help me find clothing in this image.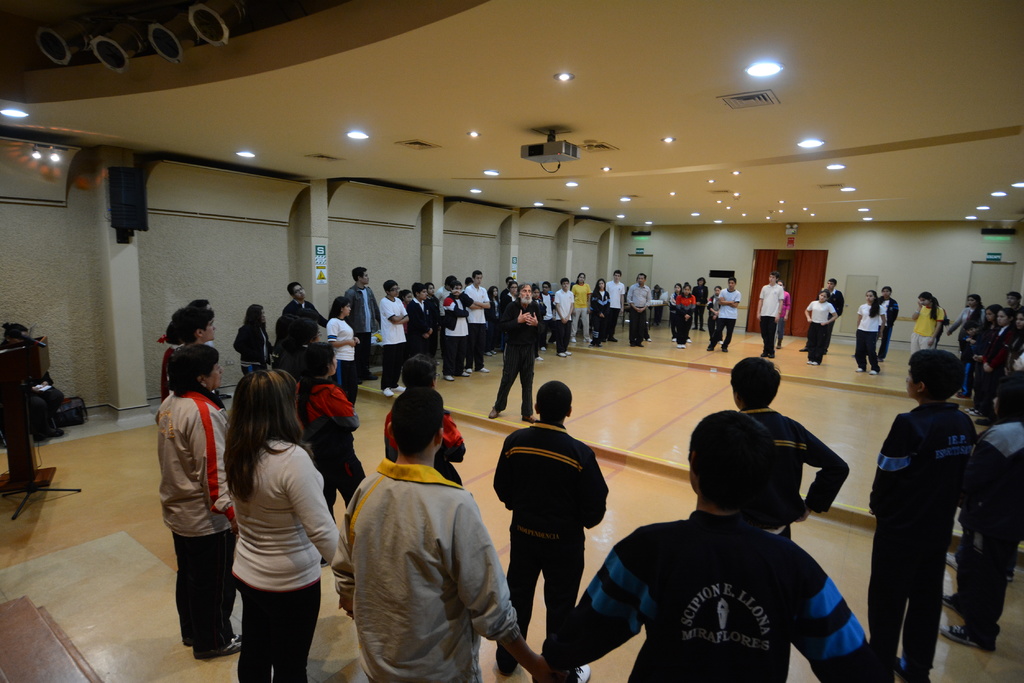
Found it: 1004/326/1023/424.
